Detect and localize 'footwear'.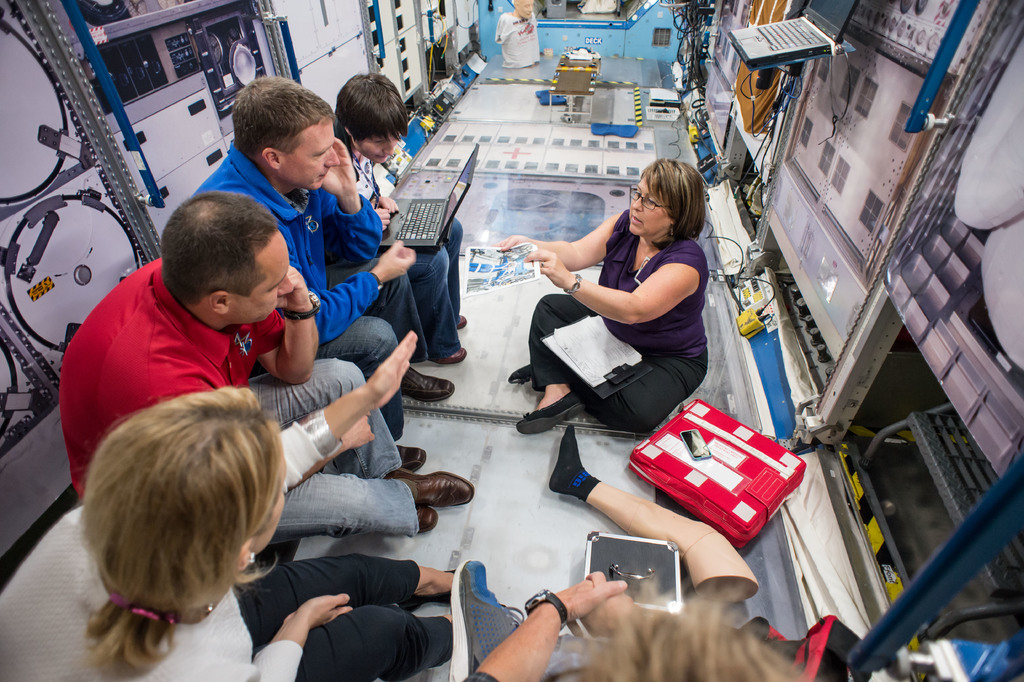
Localized at crop(392, 470, 474, 531).
